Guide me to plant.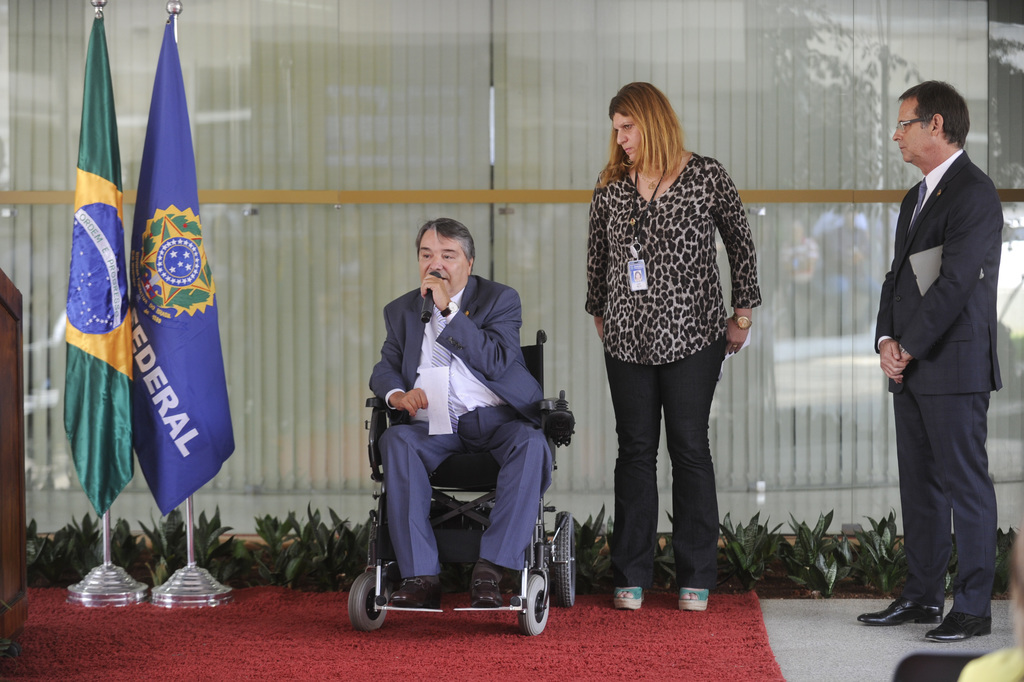
Guidance: box(834, 517, 910, 599).
